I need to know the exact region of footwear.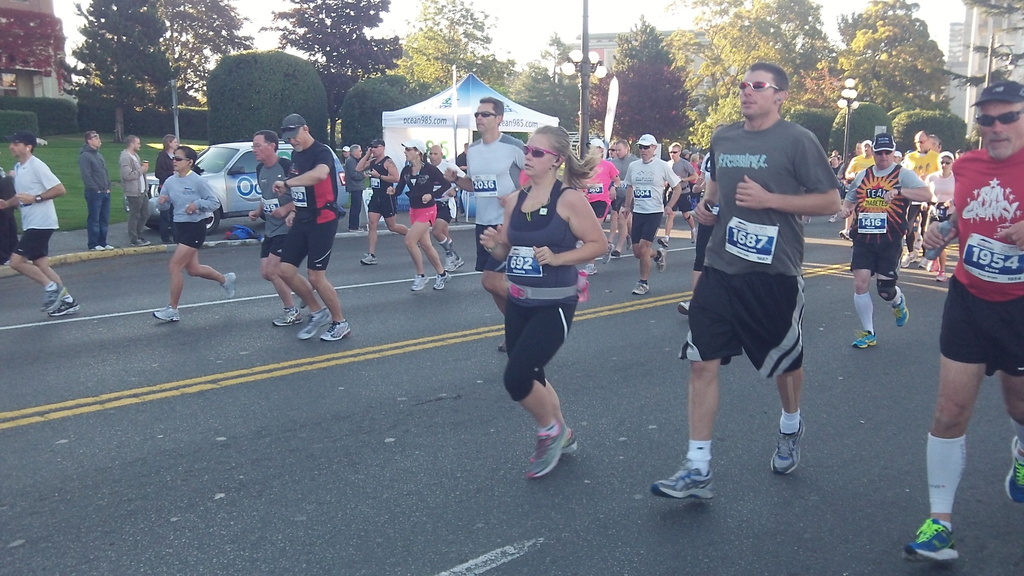
Region: rect(650, 465, 715, 500).
